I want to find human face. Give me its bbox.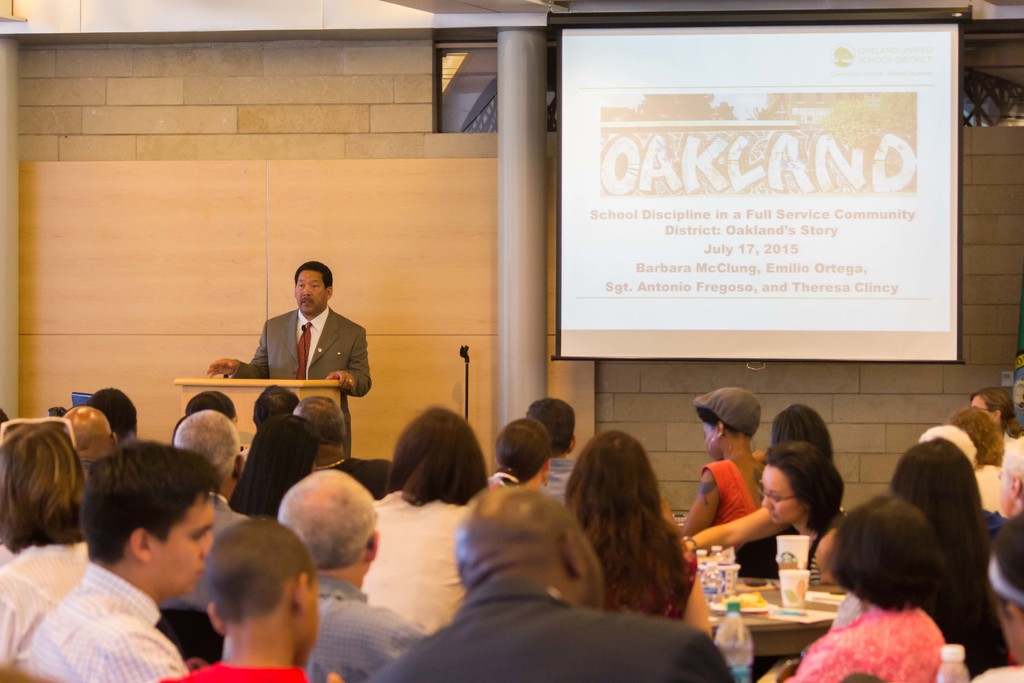
{"left": 158, "top": 493, "right": 213, "bottom": 599}.
